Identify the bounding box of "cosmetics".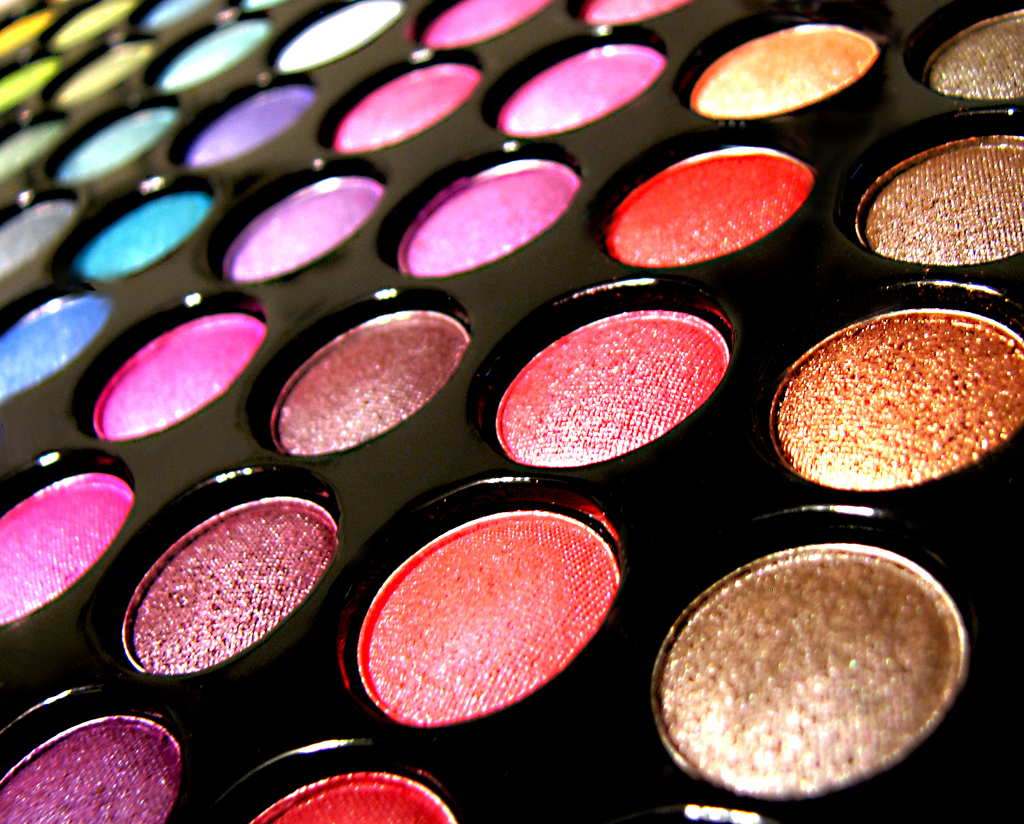
left=86, top=309, right=265, bottom=441.
